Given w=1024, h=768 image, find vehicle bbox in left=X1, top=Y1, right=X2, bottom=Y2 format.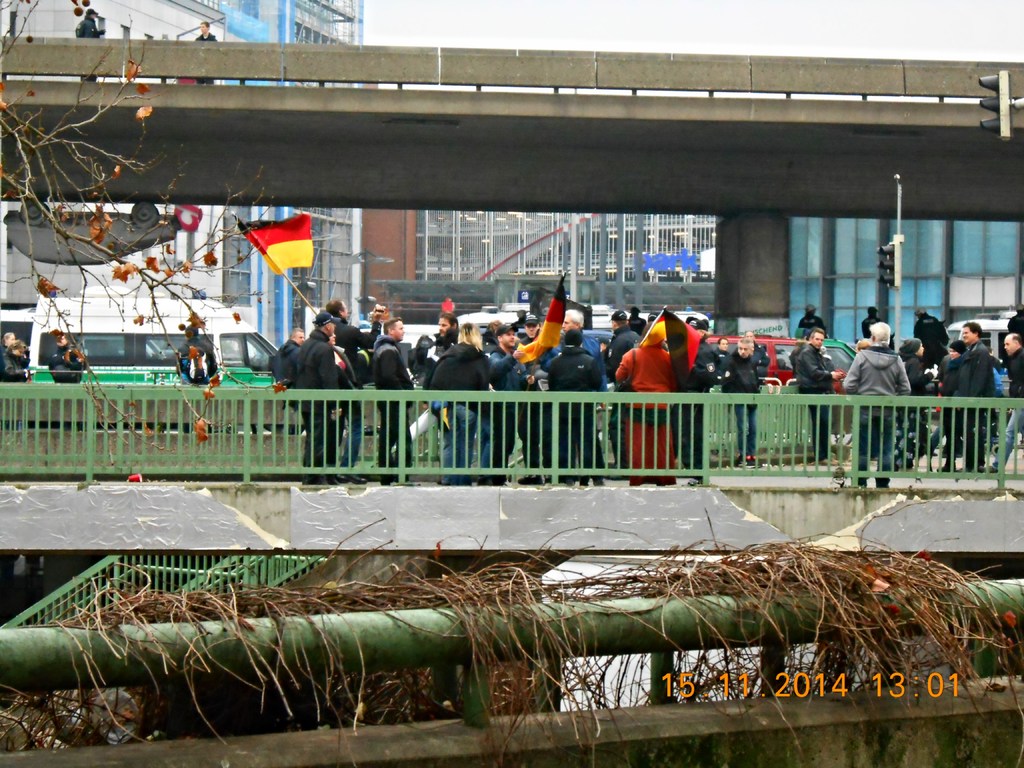
left=20, top=280, right=278, bottom=385.
